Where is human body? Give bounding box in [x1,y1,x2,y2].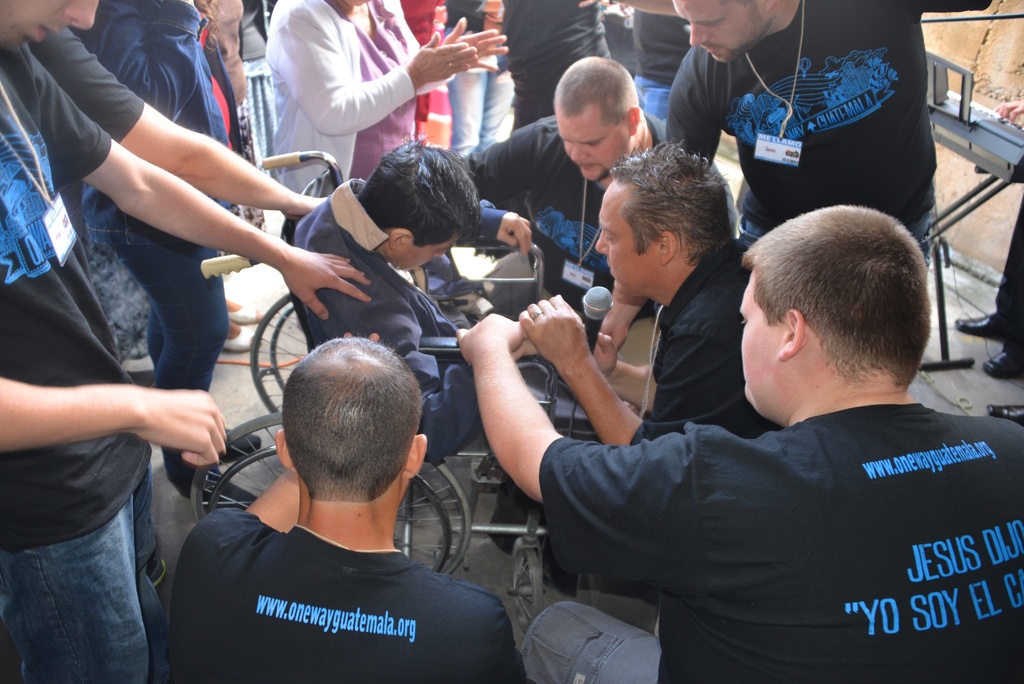
[458,315,1023,683].
